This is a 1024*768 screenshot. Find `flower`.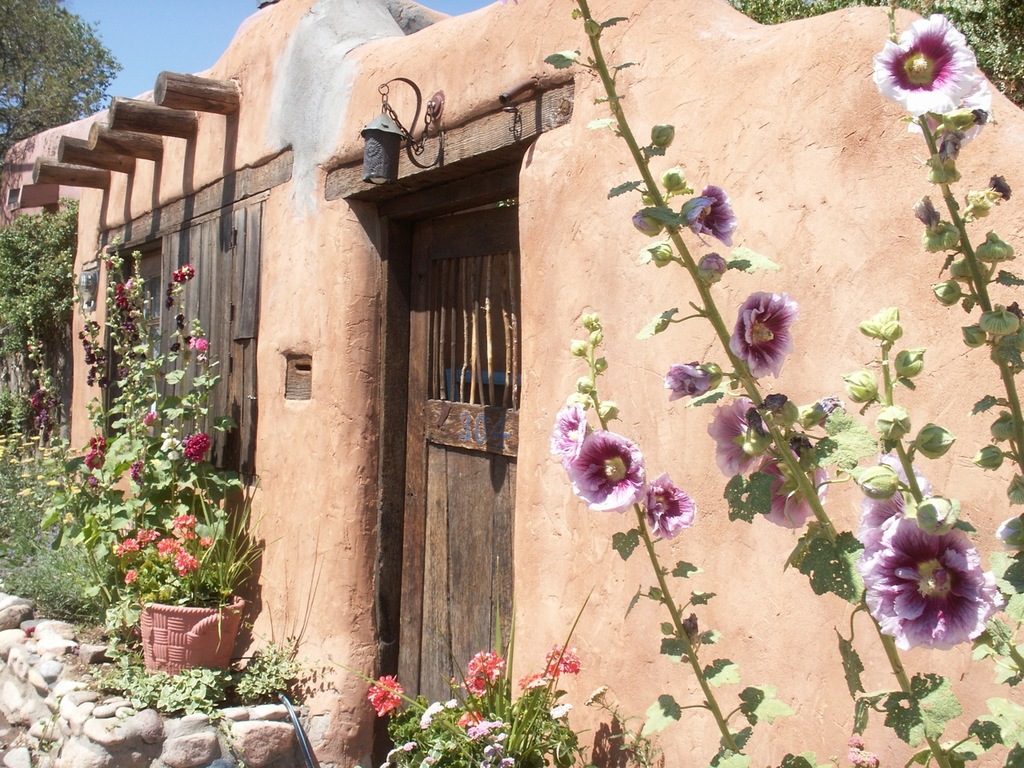
Bounding box: [x1=171, y1=512, x2=195, y2=530].
